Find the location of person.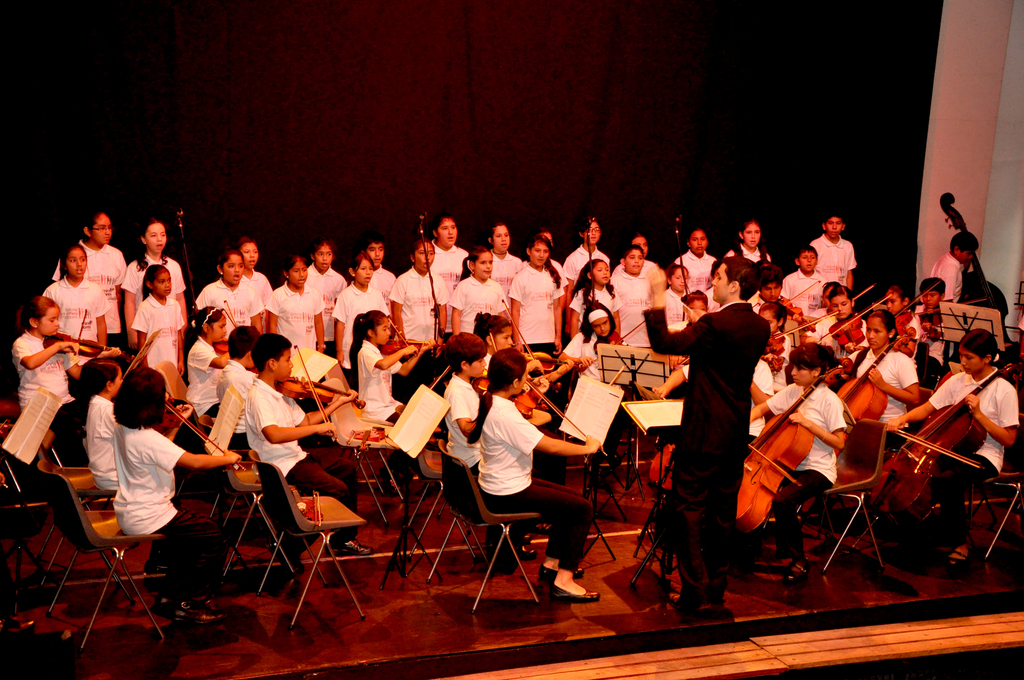
Location: [614,231,660,303].
